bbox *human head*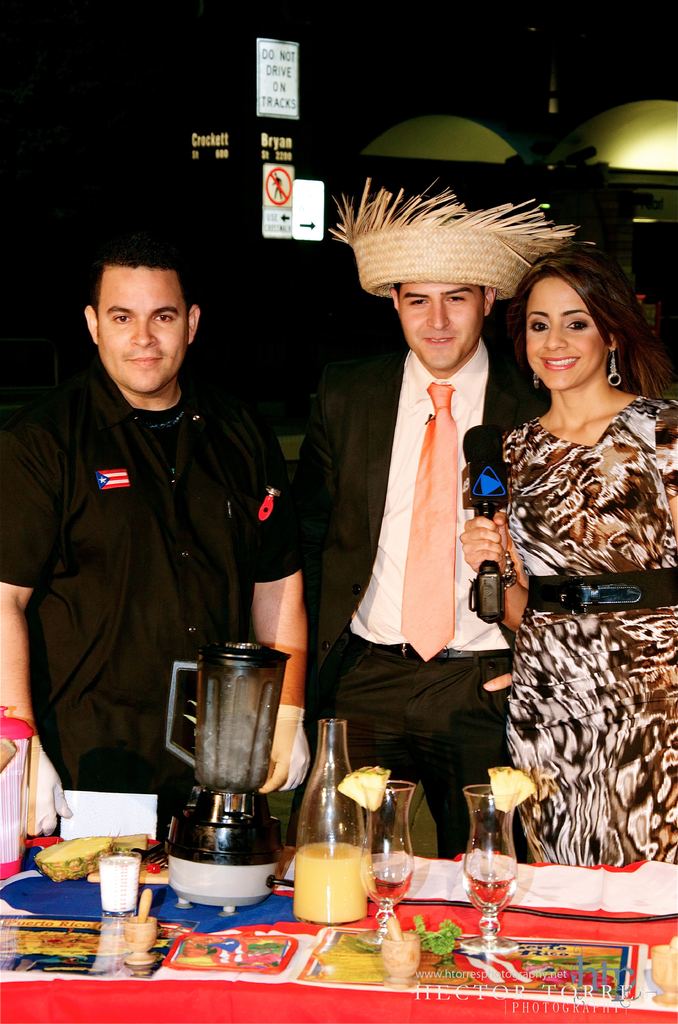
389/271/490/371
